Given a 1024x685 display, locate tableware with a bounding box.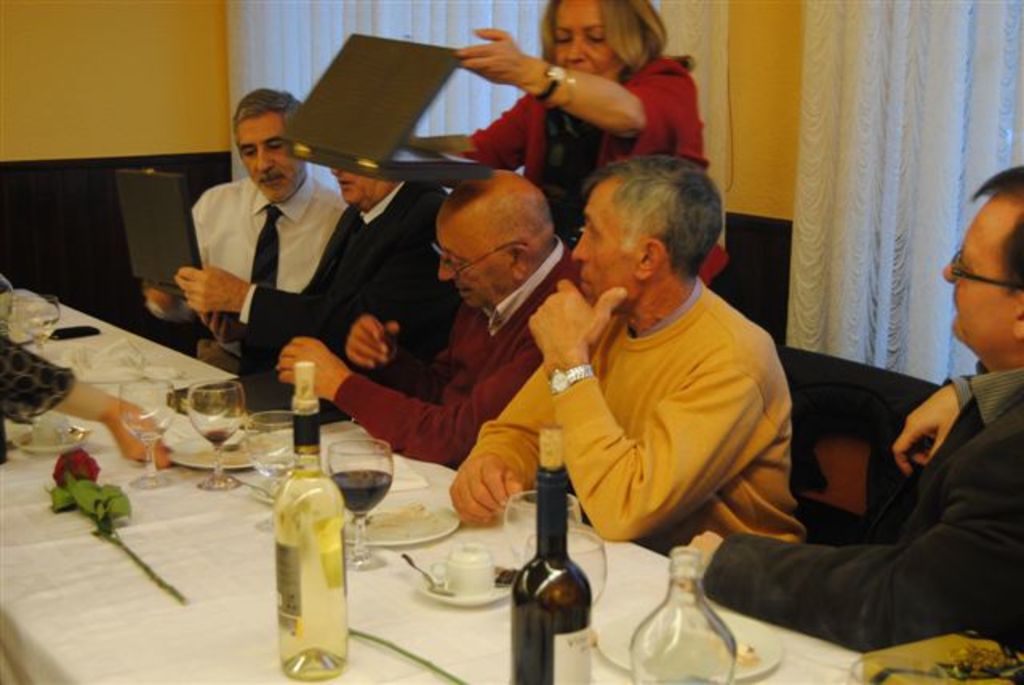
Located: 166, 421, 283, 467.
